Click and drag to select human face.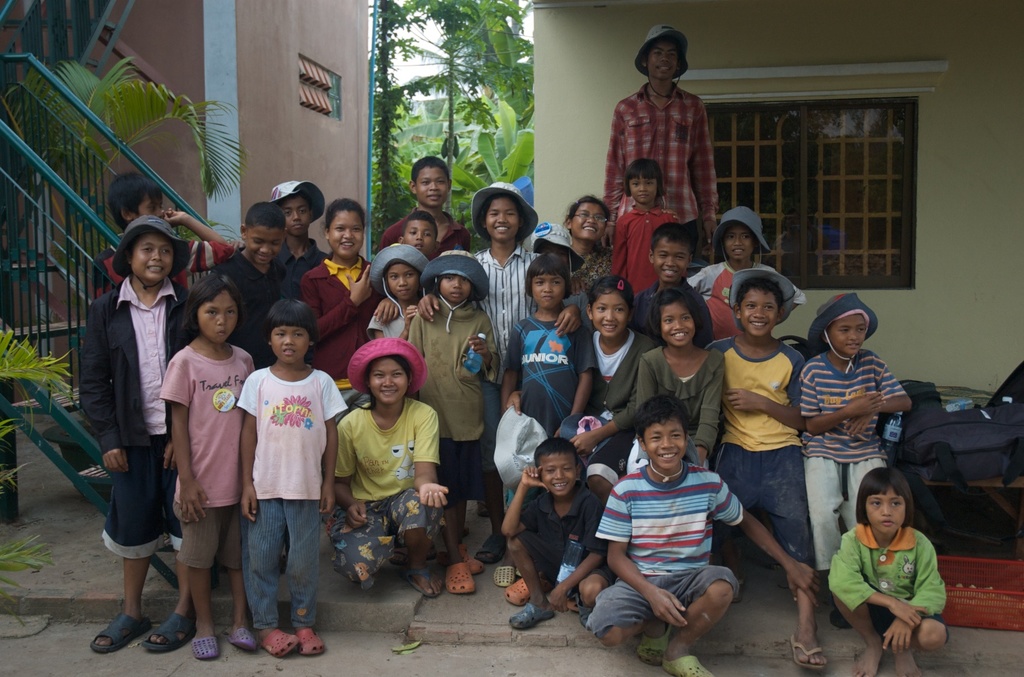
Selection: box(132, 230, 173, 281).
